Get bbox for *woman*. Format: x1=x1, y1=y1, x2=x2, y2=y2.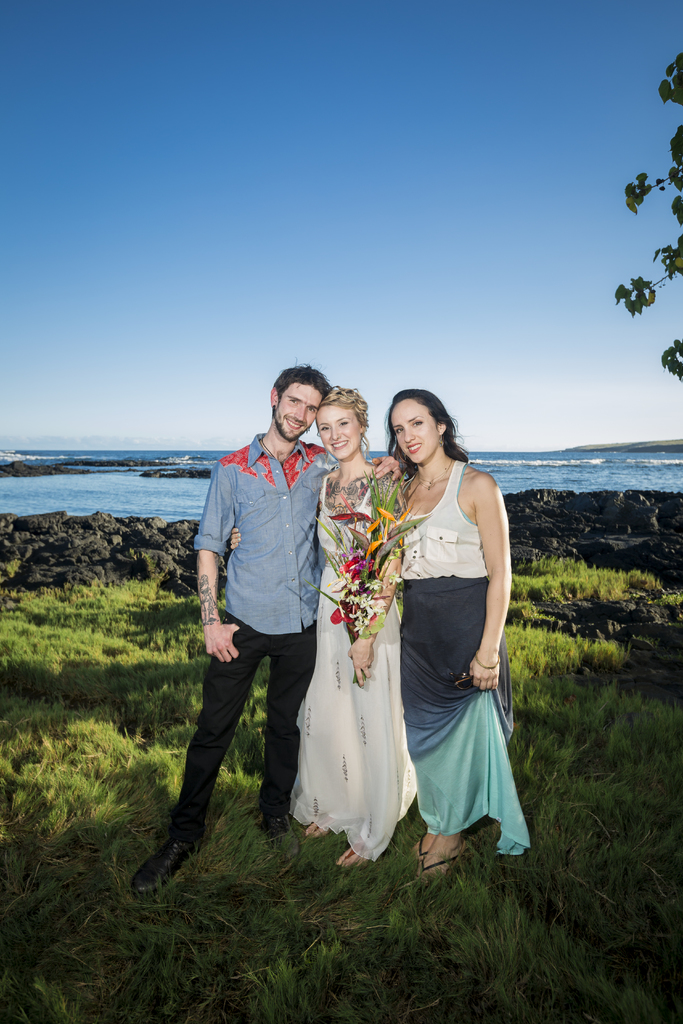
x1=394, y1=388, x2=530, y2=887.
